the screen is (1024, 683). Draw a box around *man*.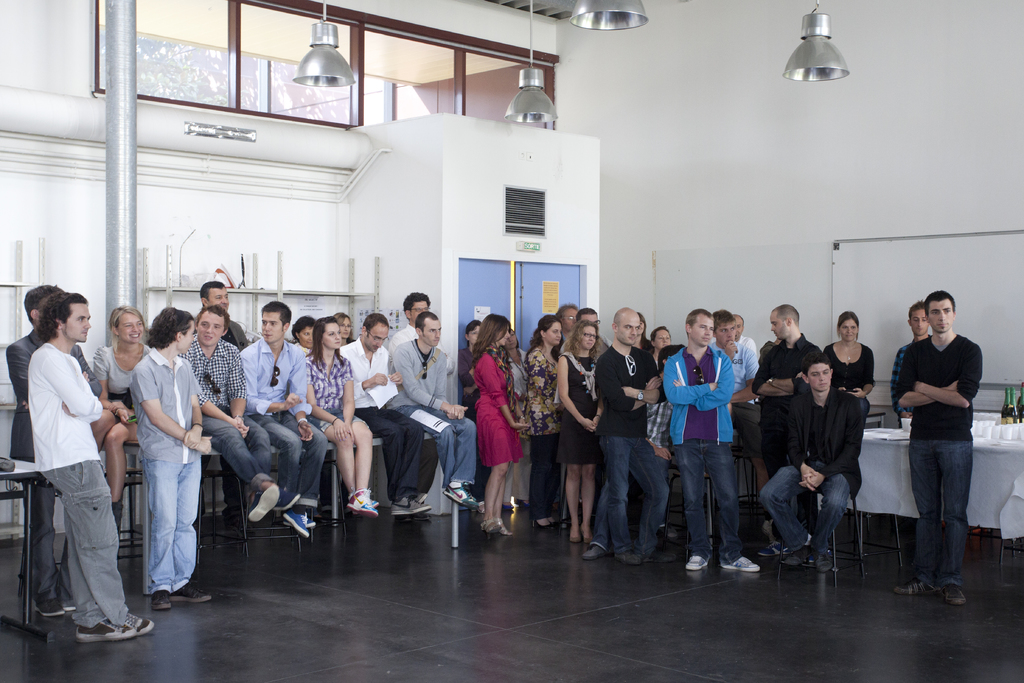
[241,298,326,543].
